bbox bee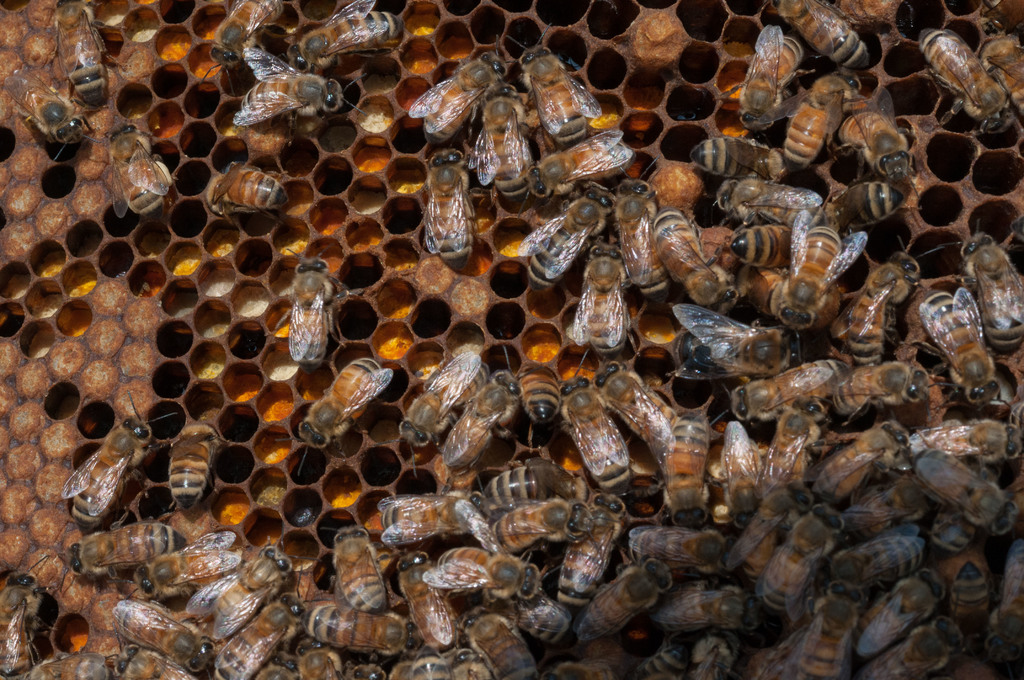
pyautogui.locateOnScreen(708, 26, 815, 133)
